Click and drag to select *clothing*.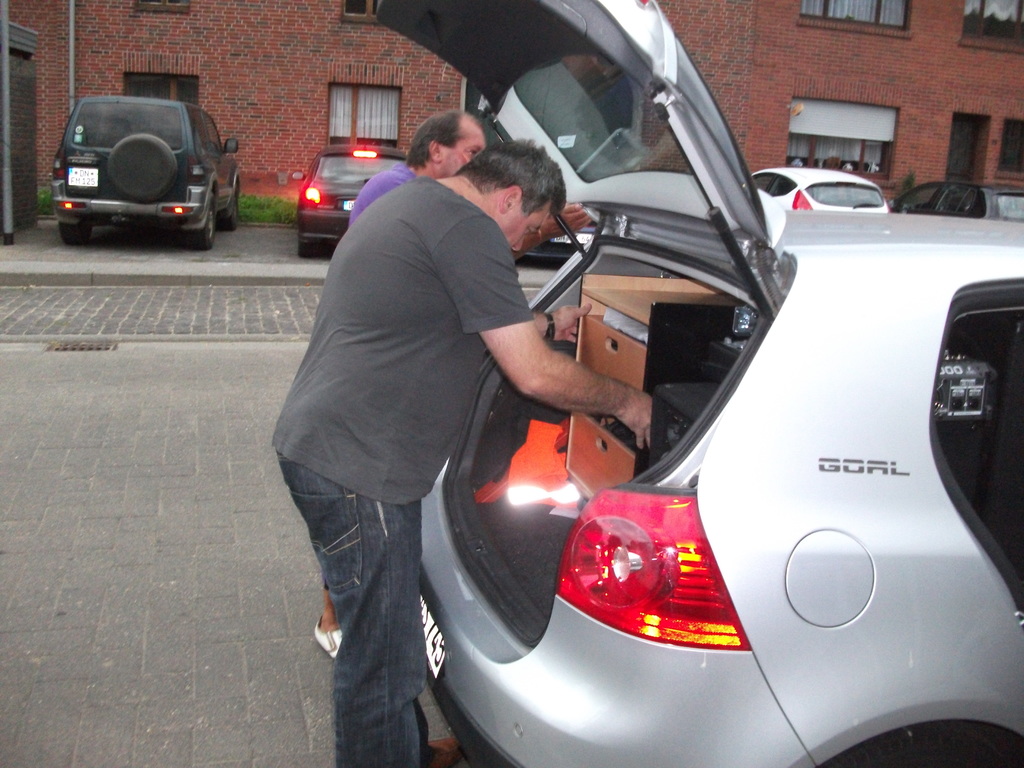
Selection: 260 125 511 732.
